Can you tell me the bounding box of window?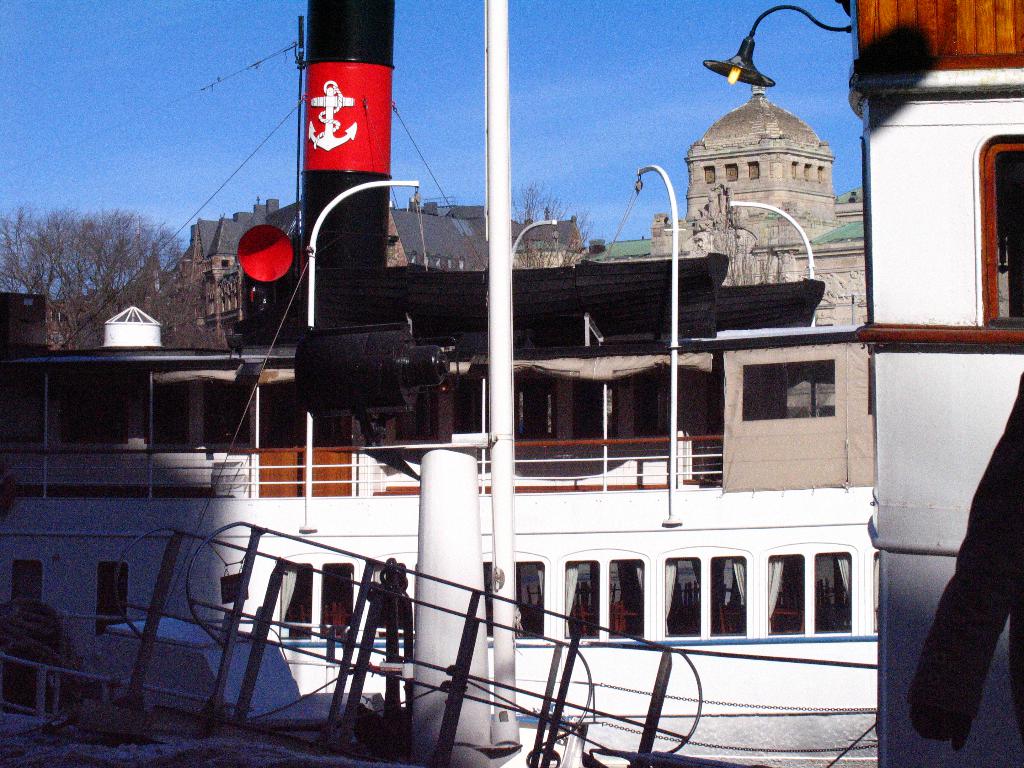
crop(320, 569, 354, 640).
